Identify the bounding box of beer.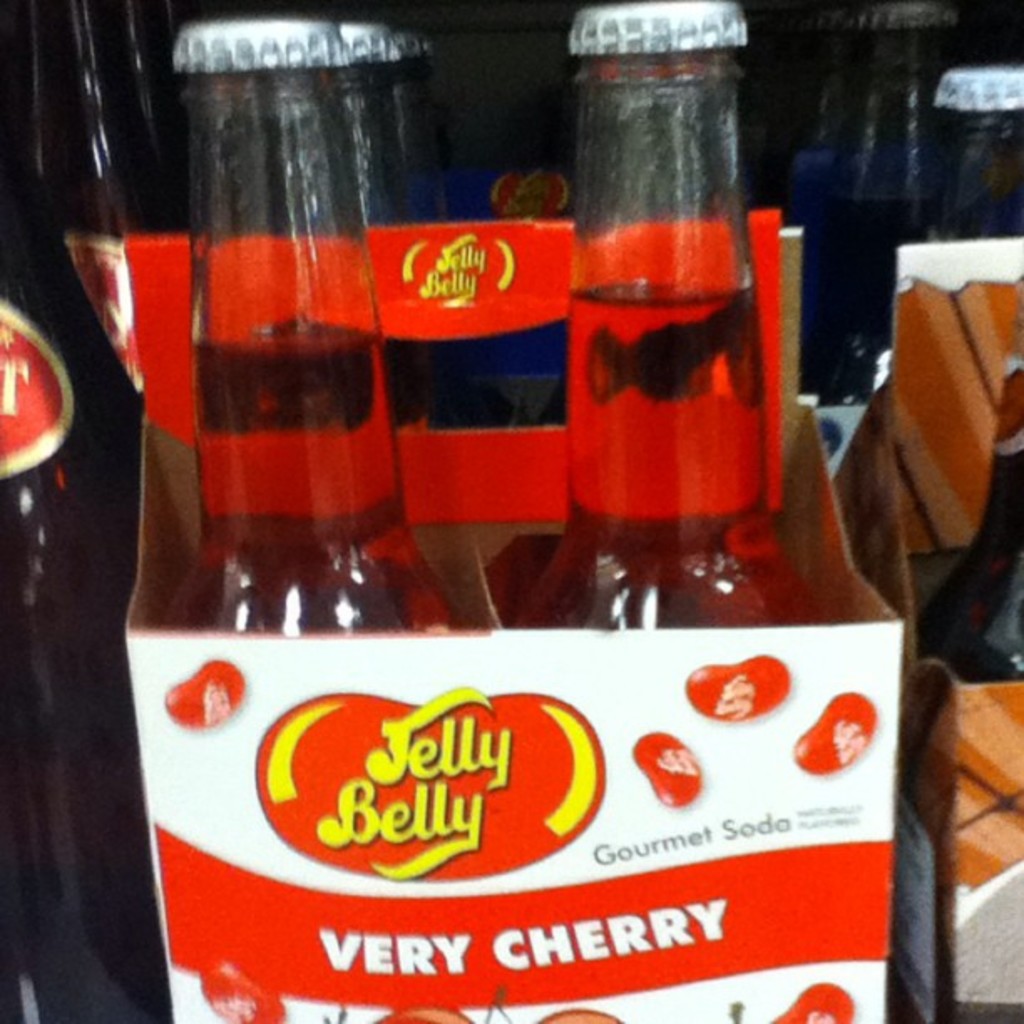
crop(154, 296, 485, 631).
